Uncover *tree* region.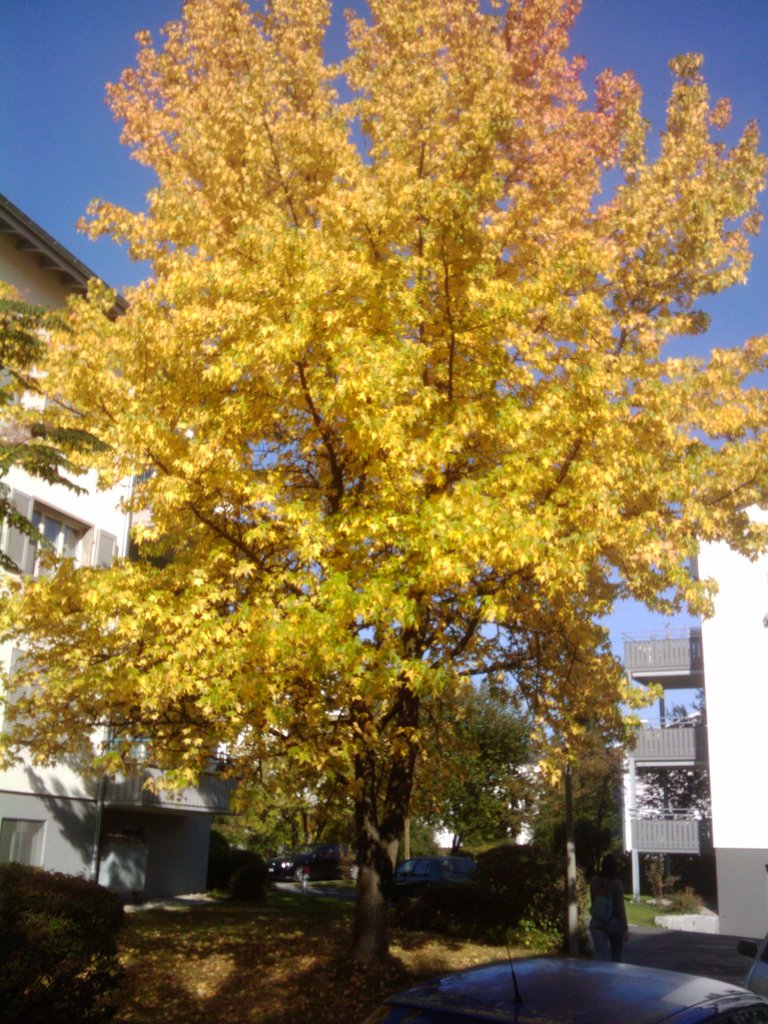
Uncovered: [x1=217, y1=671, x2=544, y2=884].
